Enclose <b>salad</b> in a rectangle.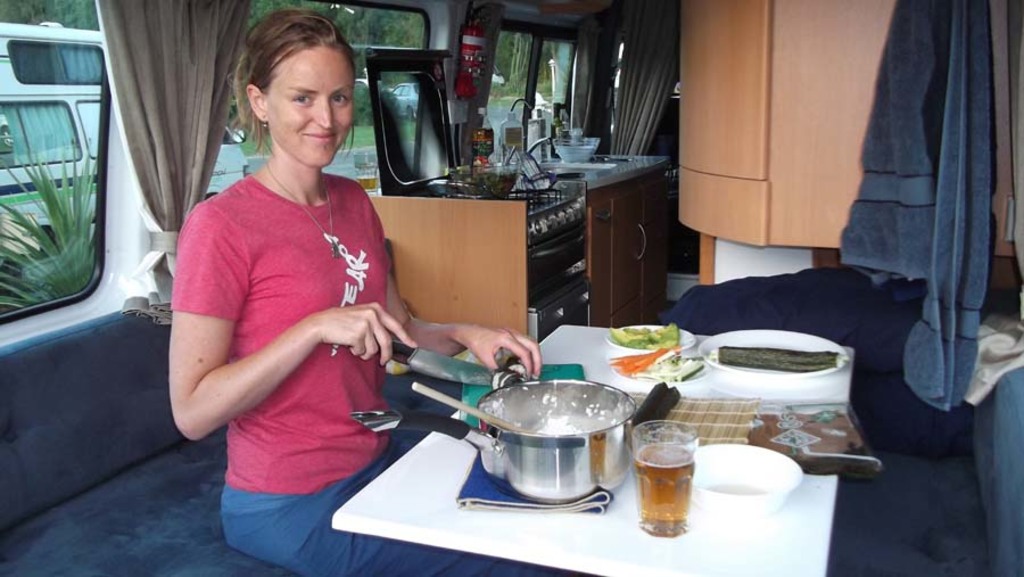
(x1=605, y1=325, x2=678, y2=352).
